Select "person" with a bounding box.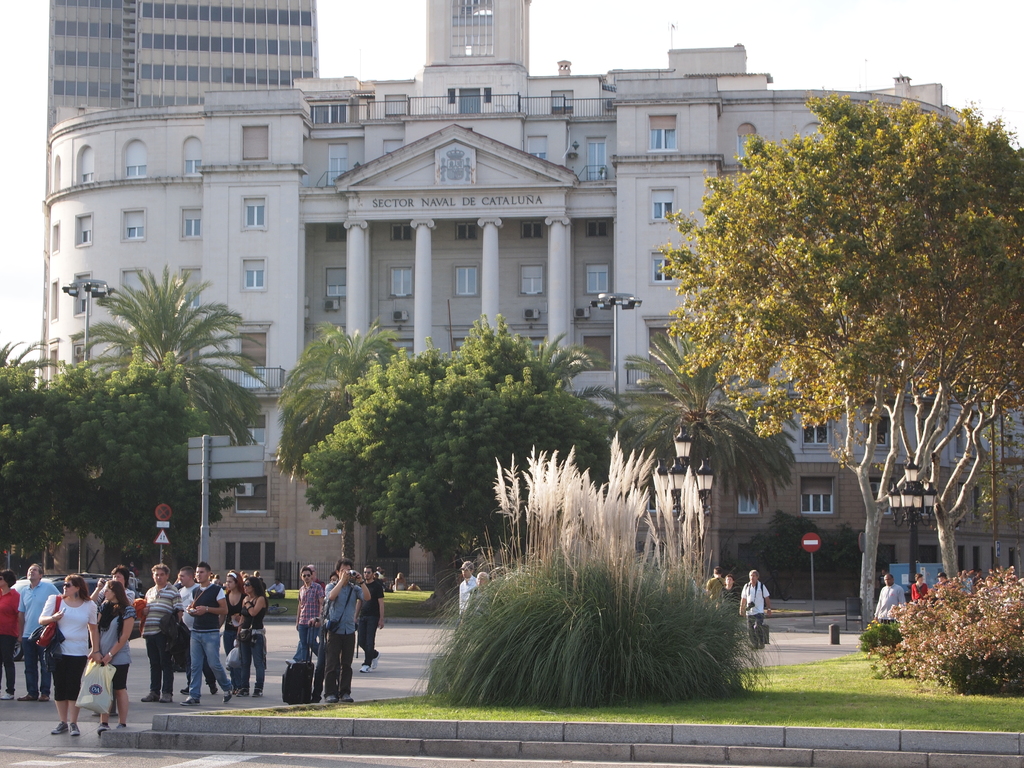
BBox(392, 570, 407, 589).
